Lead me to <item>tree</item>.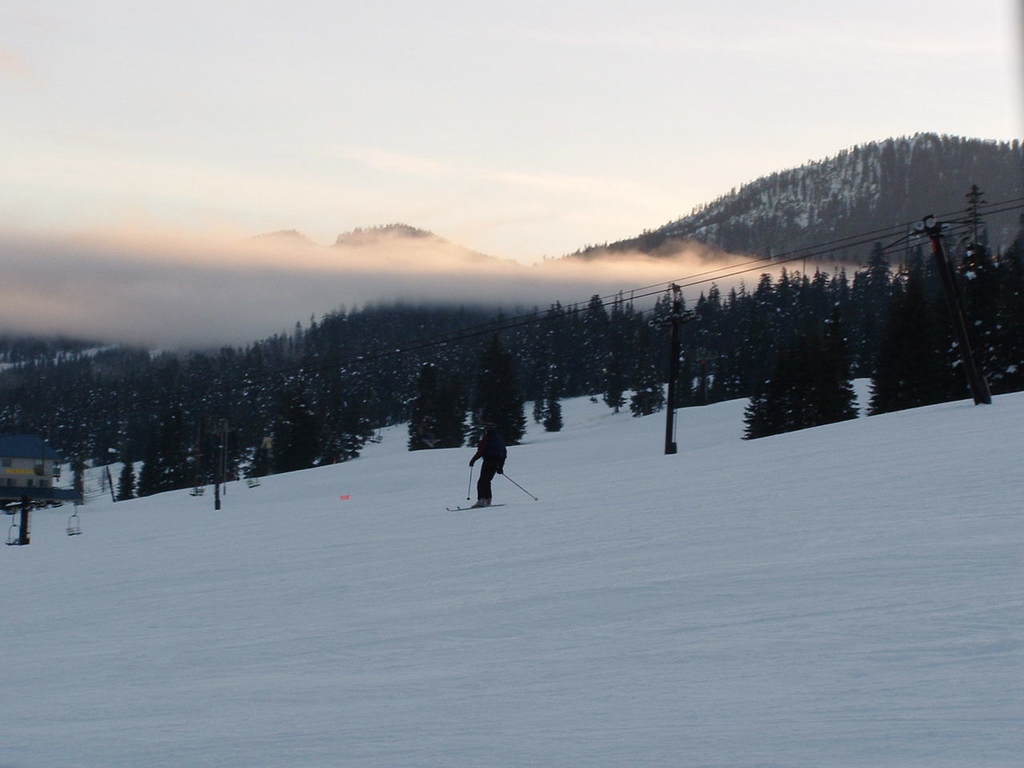
Lead to (x1=653, y1=280, x2=687, y2=328).
